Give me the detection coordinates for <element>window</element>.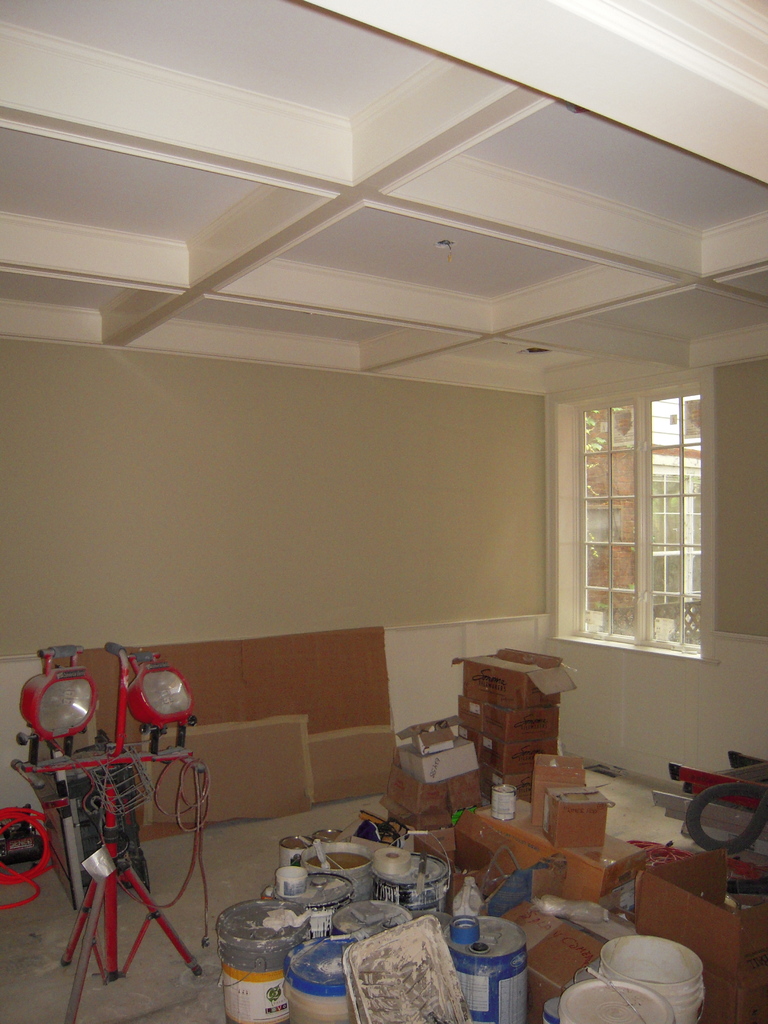
[x1=557, y1=364, x2=712, y2=665].
